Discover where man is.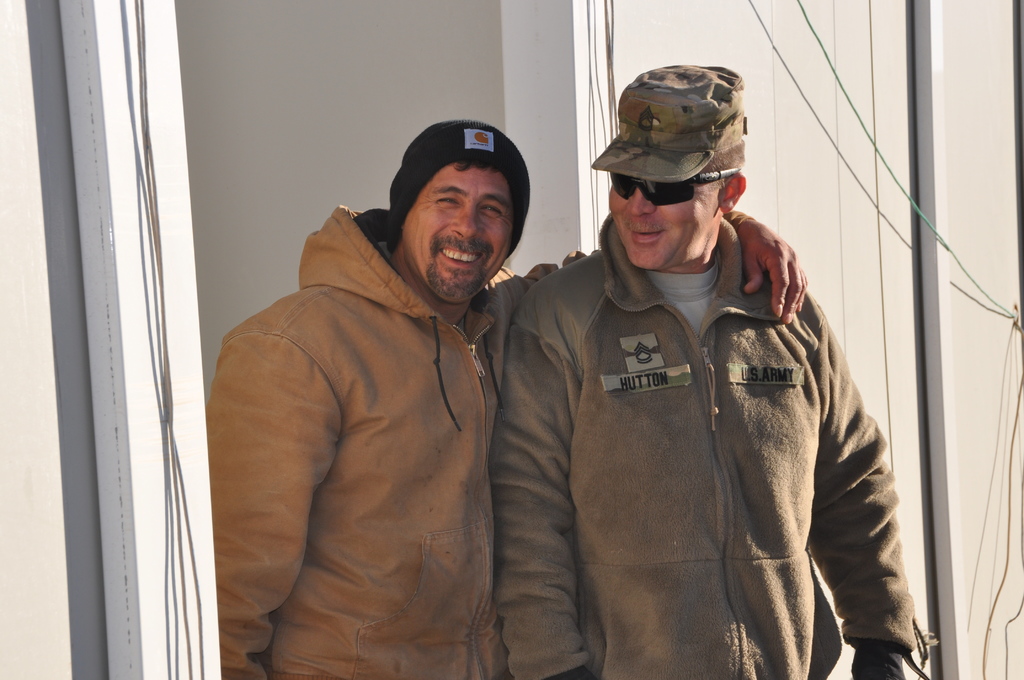
Discovered at rect(206, 117, 806, 679).
